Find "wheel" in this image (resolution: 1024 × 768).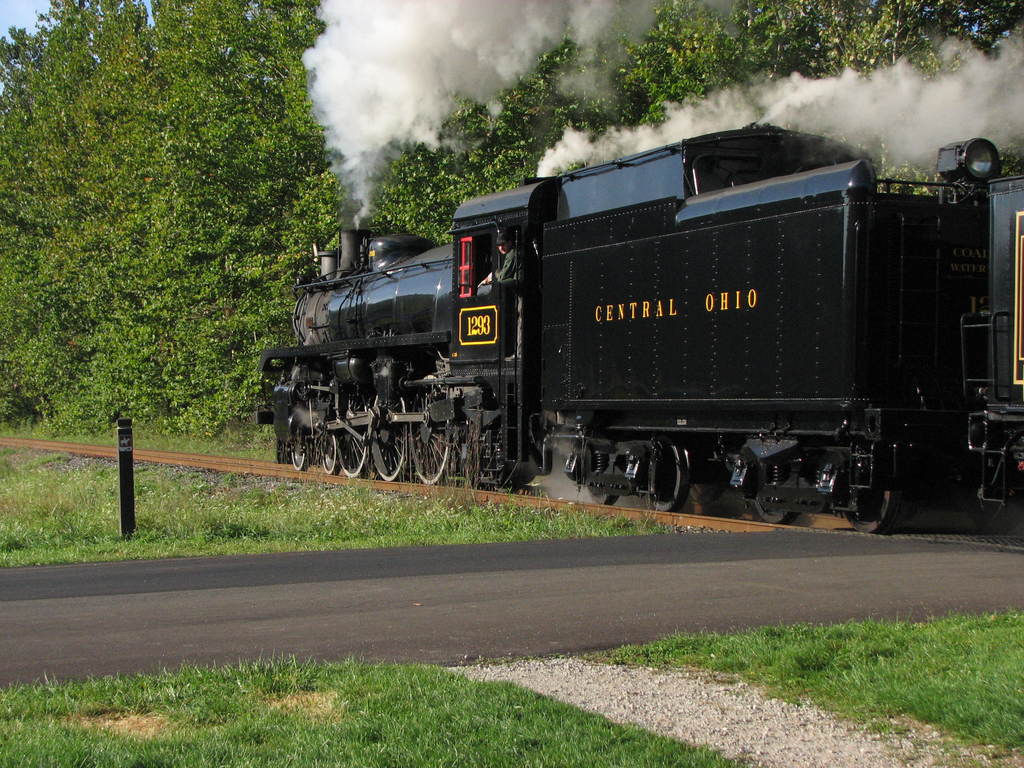
locate(756, 494, 800, 524).
